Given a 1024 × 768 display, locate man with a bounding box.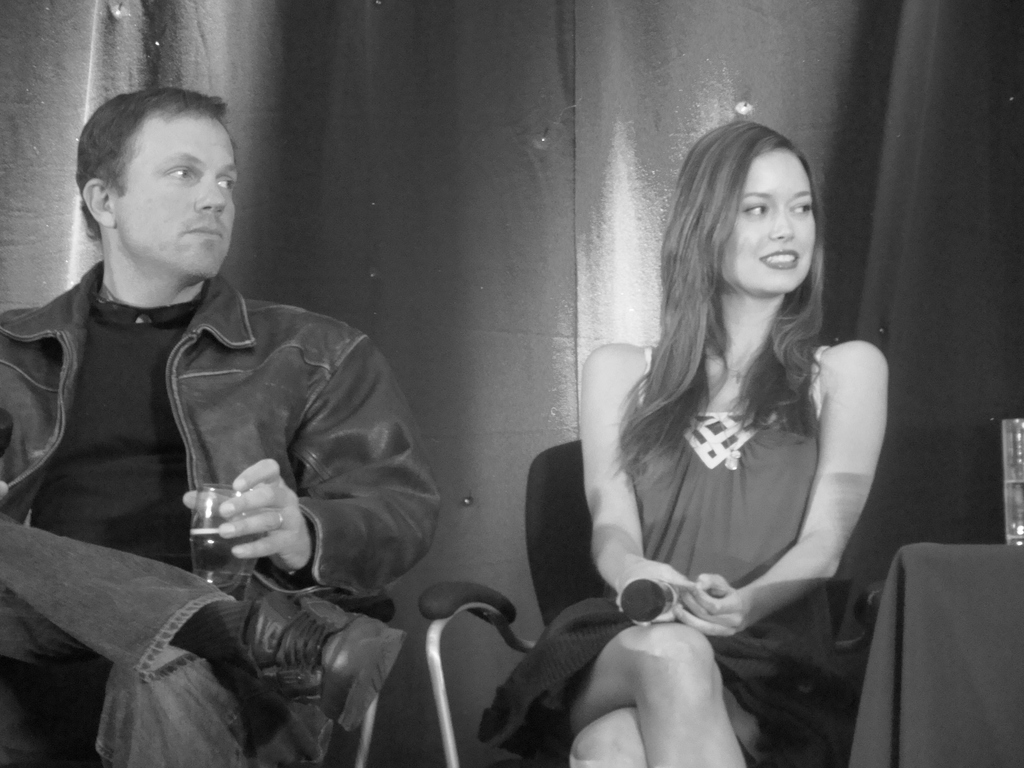
Located: <region>0, 90, 447, 767</region>.
